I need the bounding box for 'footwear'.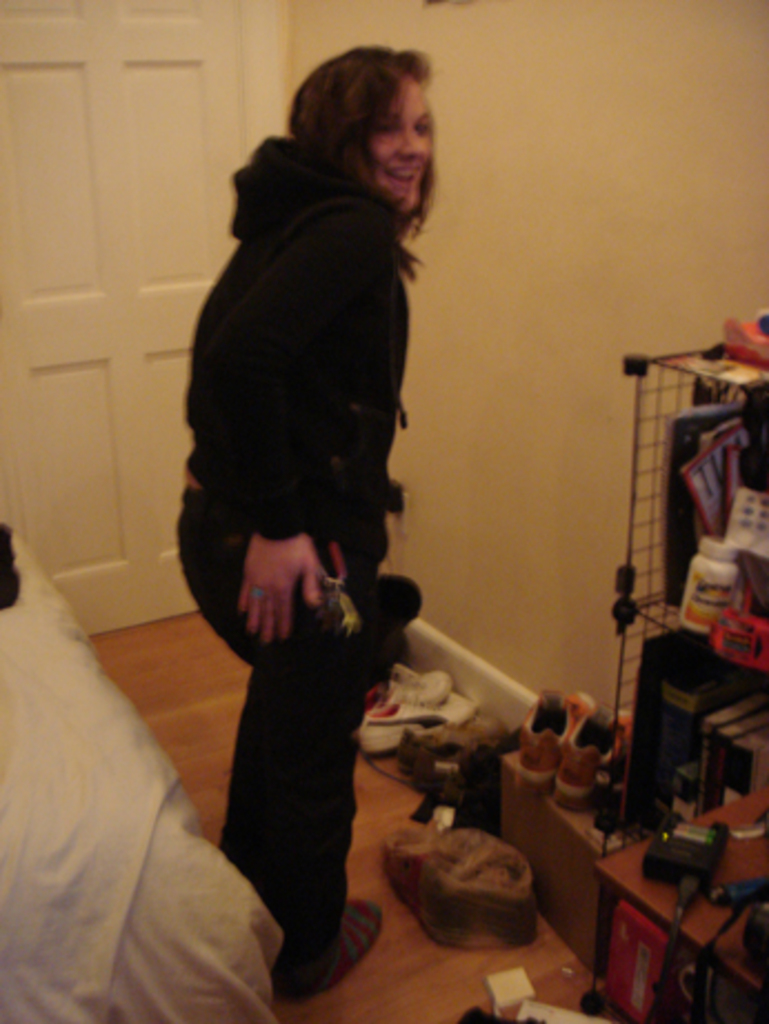
Here it is: [left=289, top=897, right=371, bottom=988].
